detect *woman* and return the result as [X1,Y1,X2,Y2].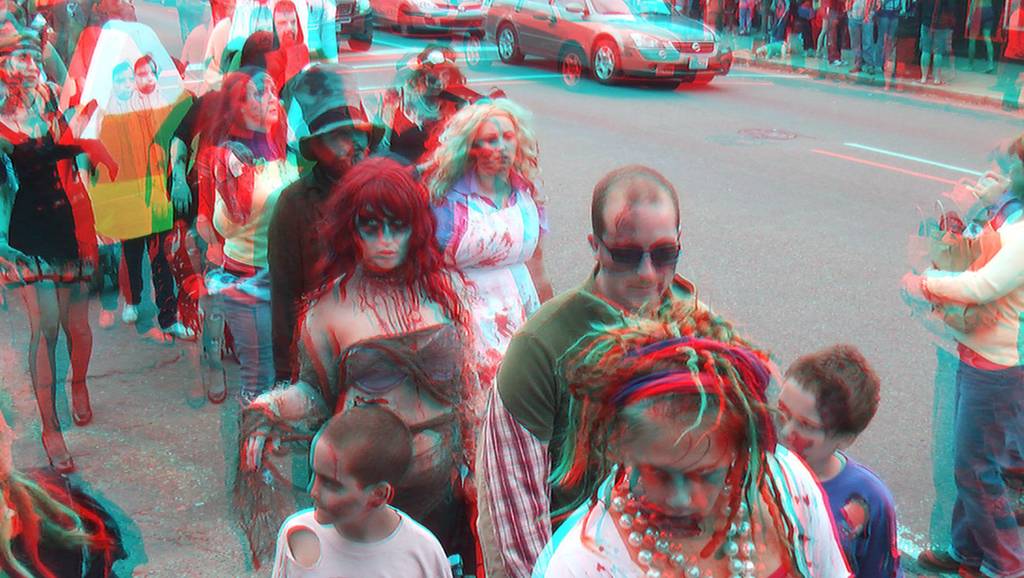
[196,64,295,398].
